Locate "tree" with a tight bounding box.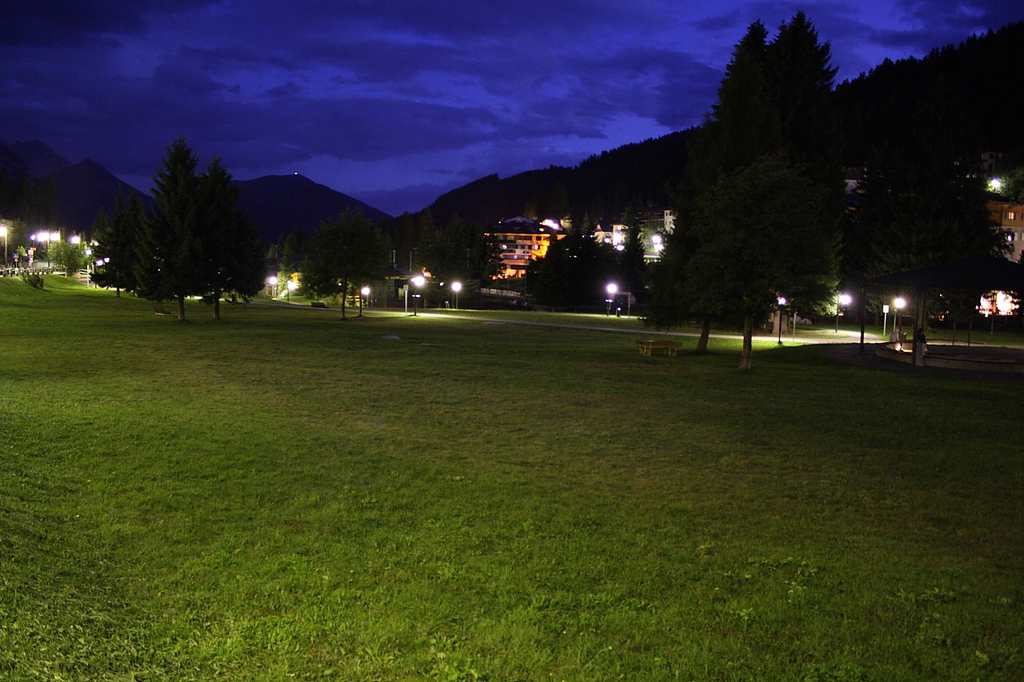
846:172:1005:370.
